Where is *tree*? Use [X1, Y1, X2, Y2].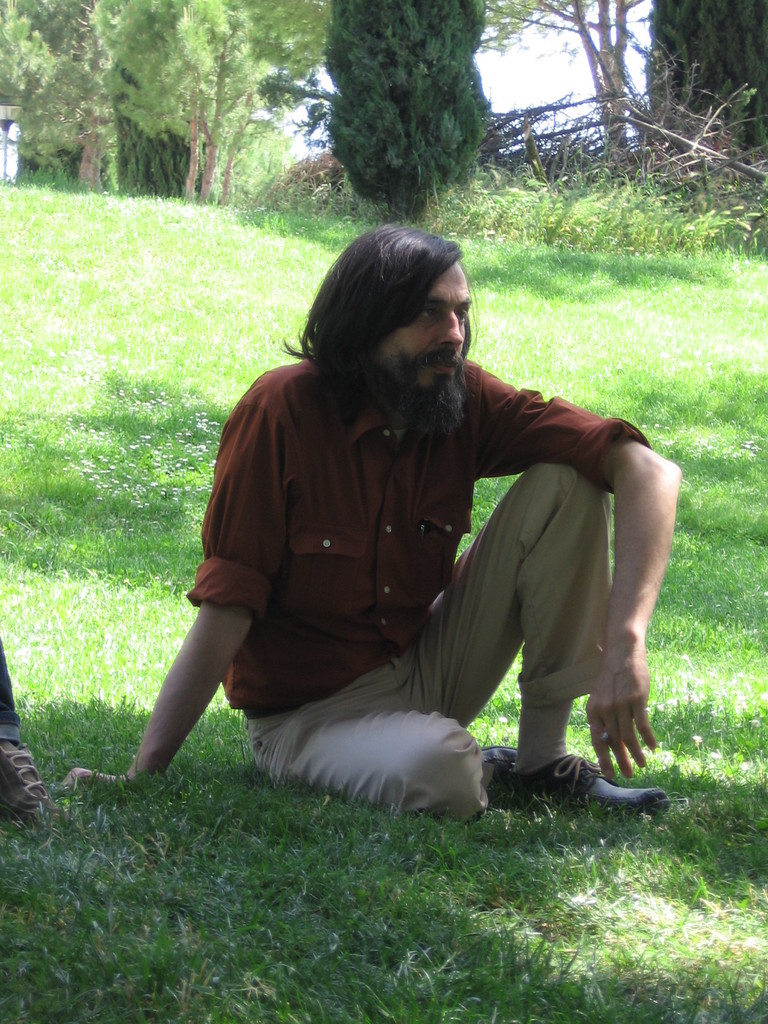
[477, 0, 642, 200].
